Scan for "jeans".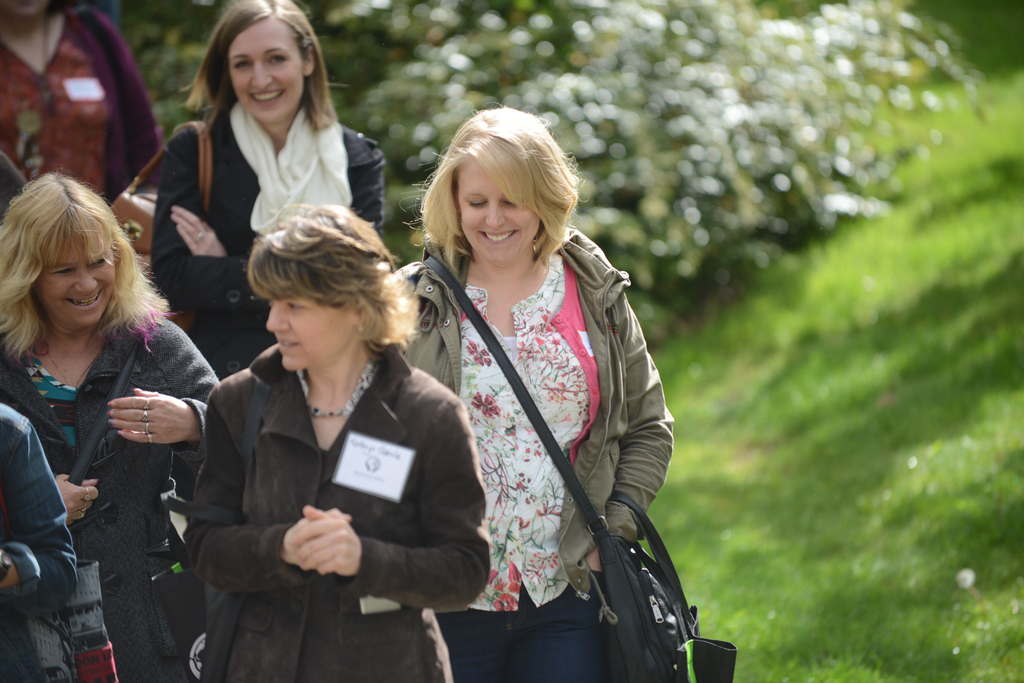
Scan result: <bbox>436, 568, 607, 682</bbox>.
